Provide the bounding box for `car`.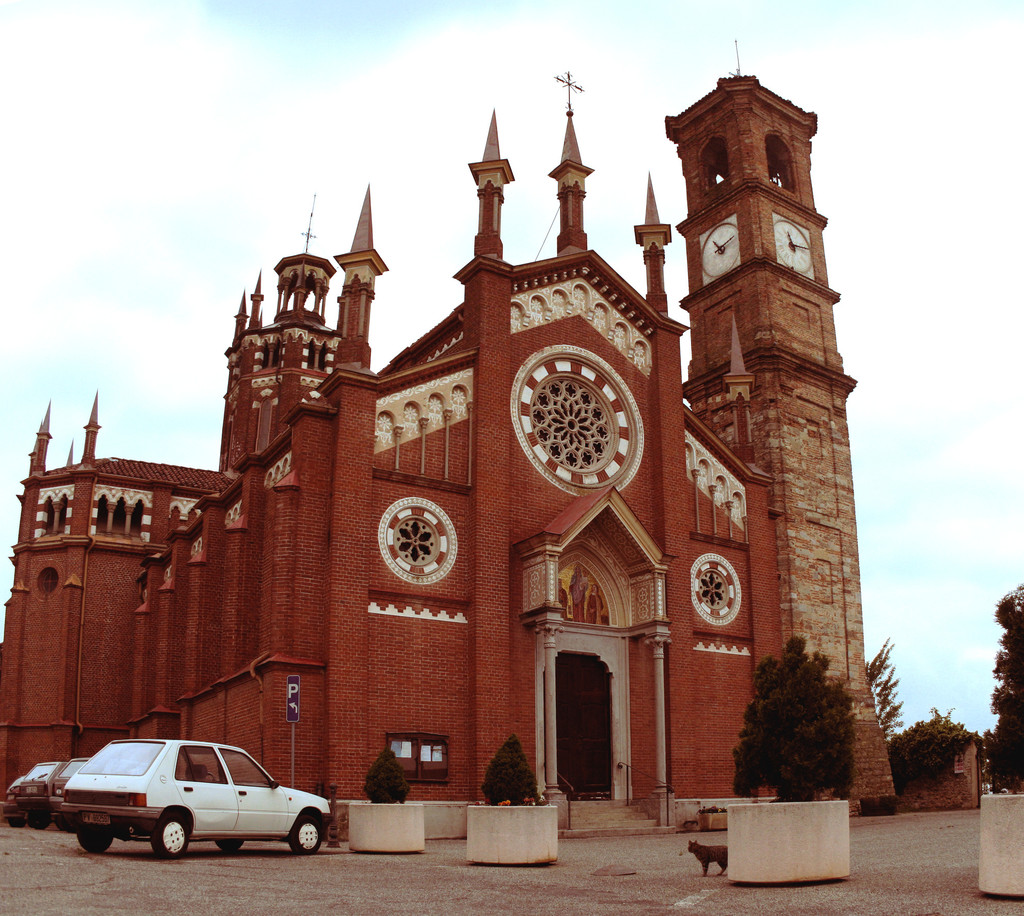
x1=56 y1=742 x2=337 y2=849.
